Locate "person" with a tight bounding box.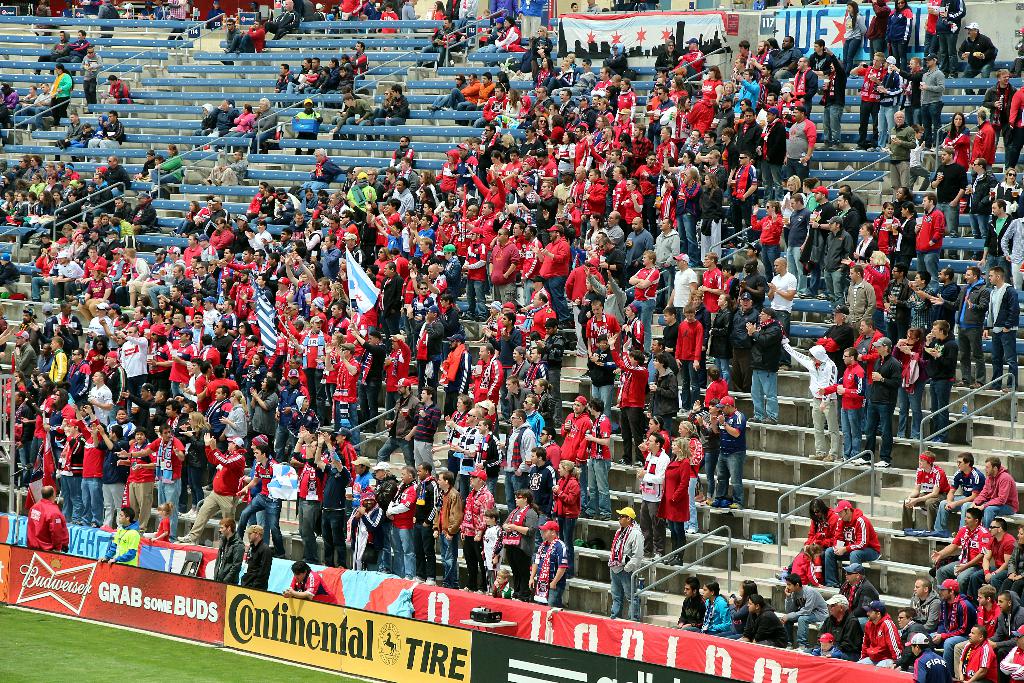
{"x1": 675, "y1": 573, "x2": 707, "y2": 628}.
